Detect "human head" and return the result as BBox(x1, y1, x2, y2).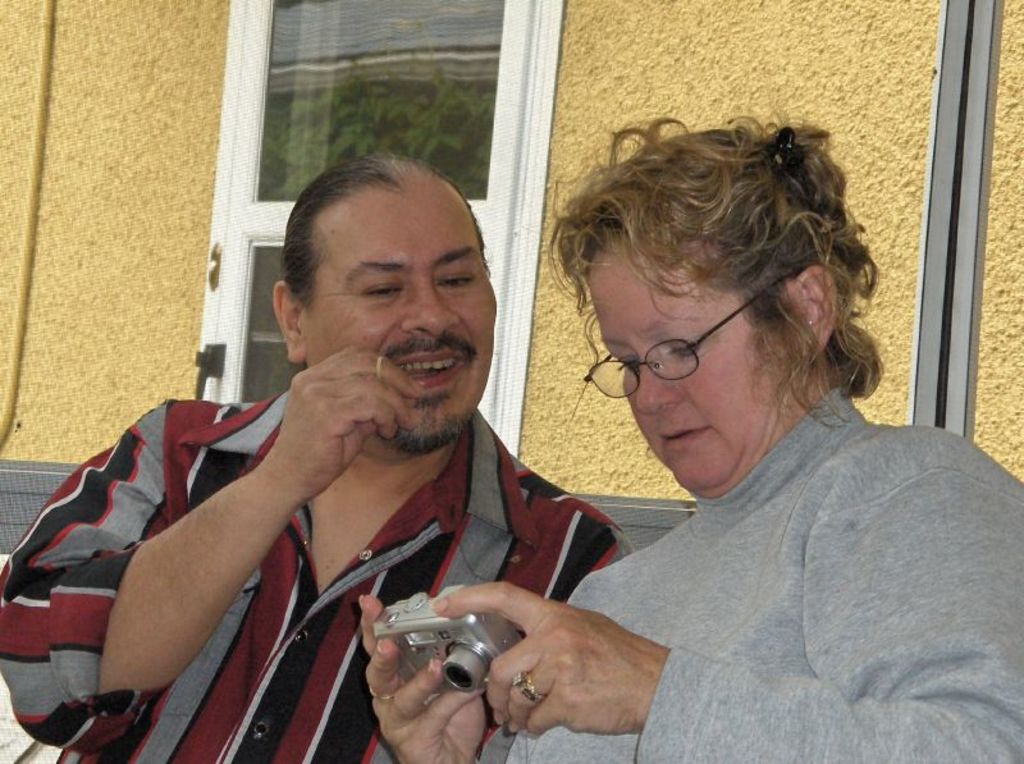
BBox(268, 146, 497, 461).
